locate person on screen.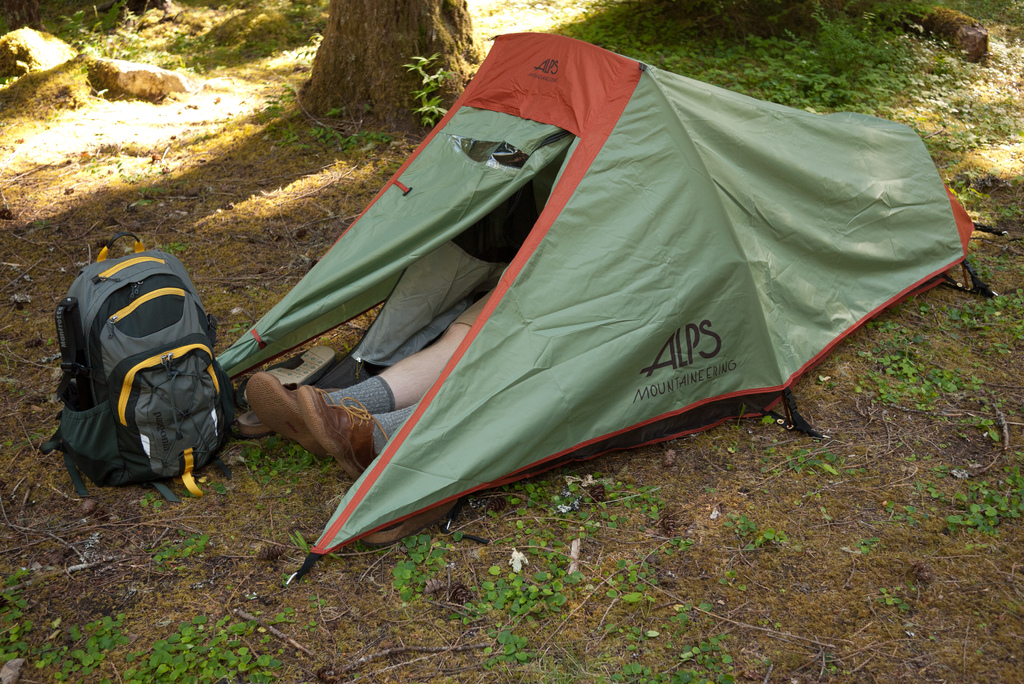
On screen at 244 286 496 475.
